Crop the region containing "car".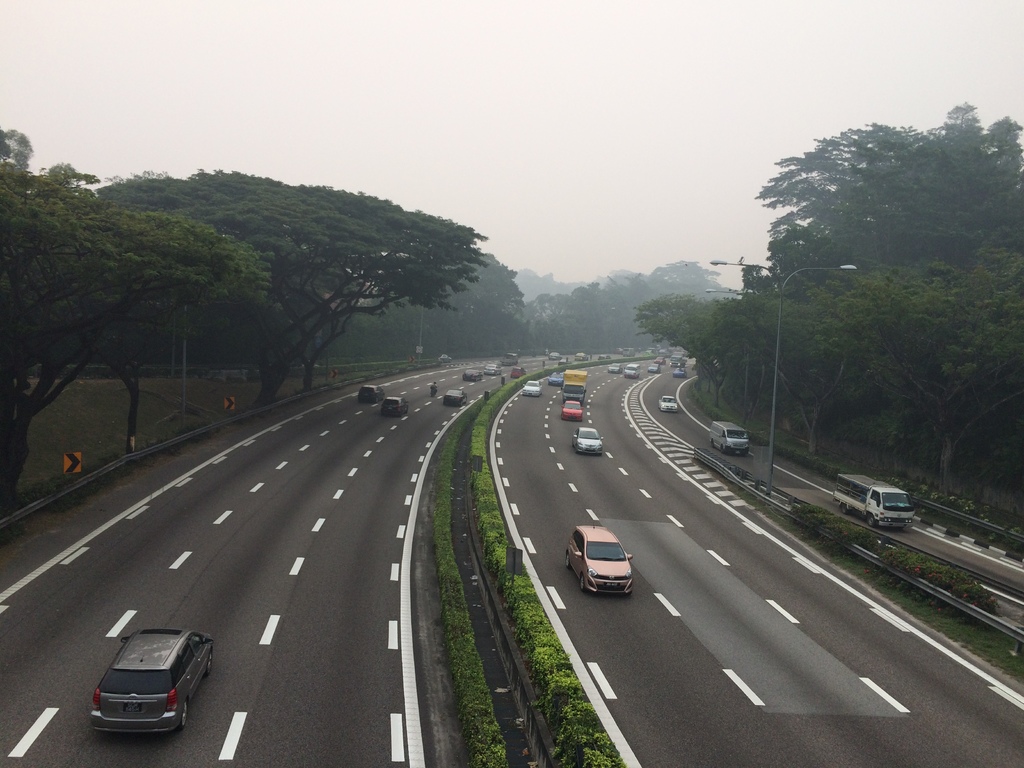
Crop region: 377,395,408,412.
